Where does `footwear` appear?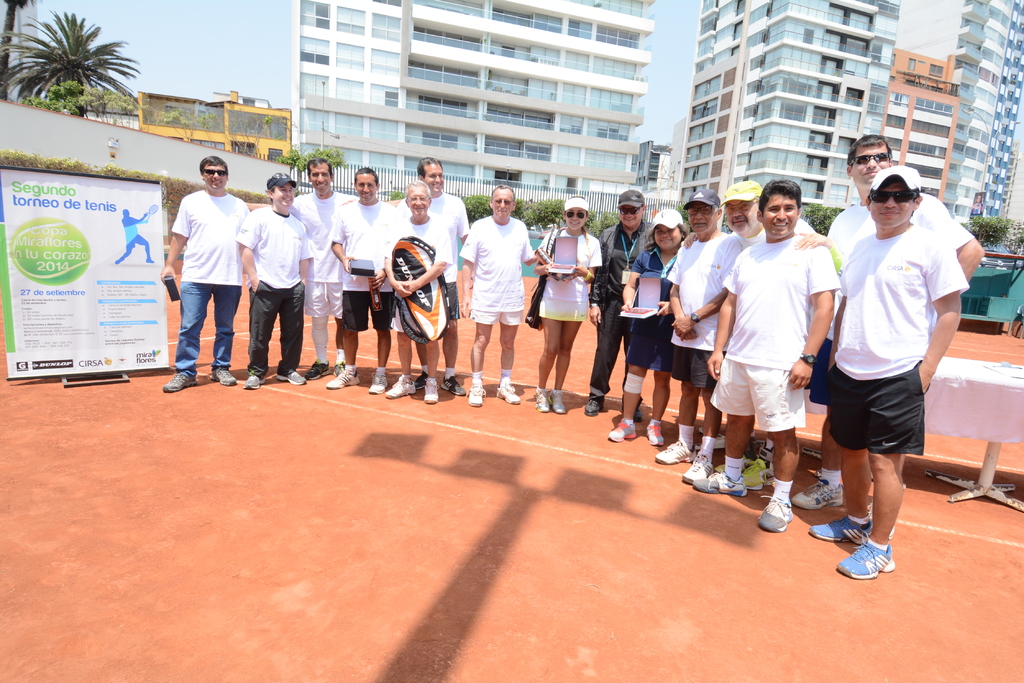
Appears at 493,378,520,405.
